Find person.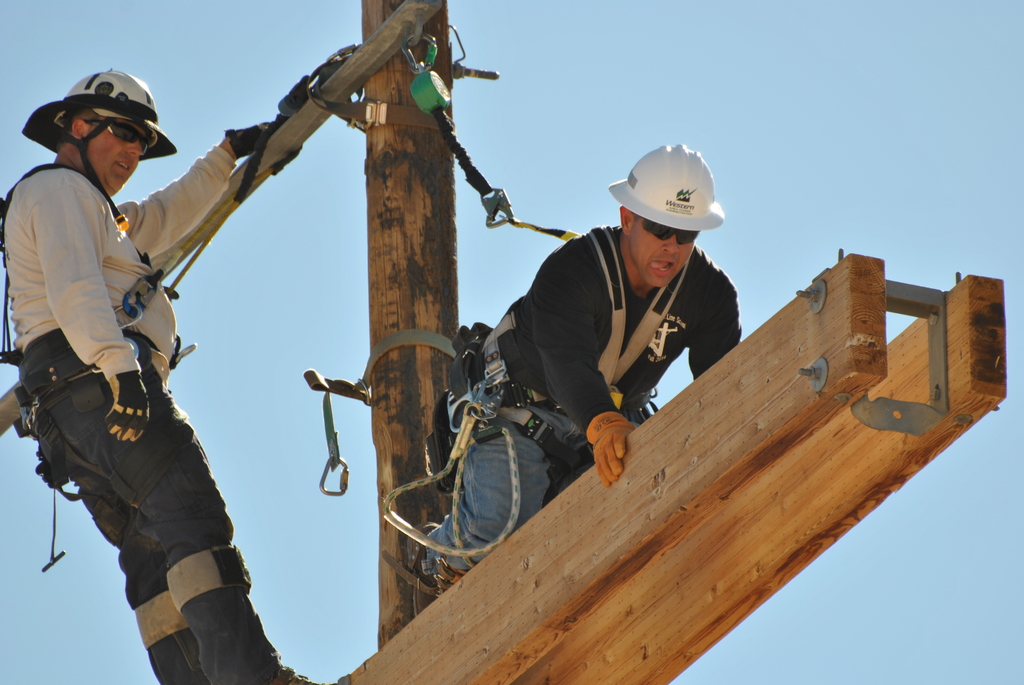
11,26,369,684.
